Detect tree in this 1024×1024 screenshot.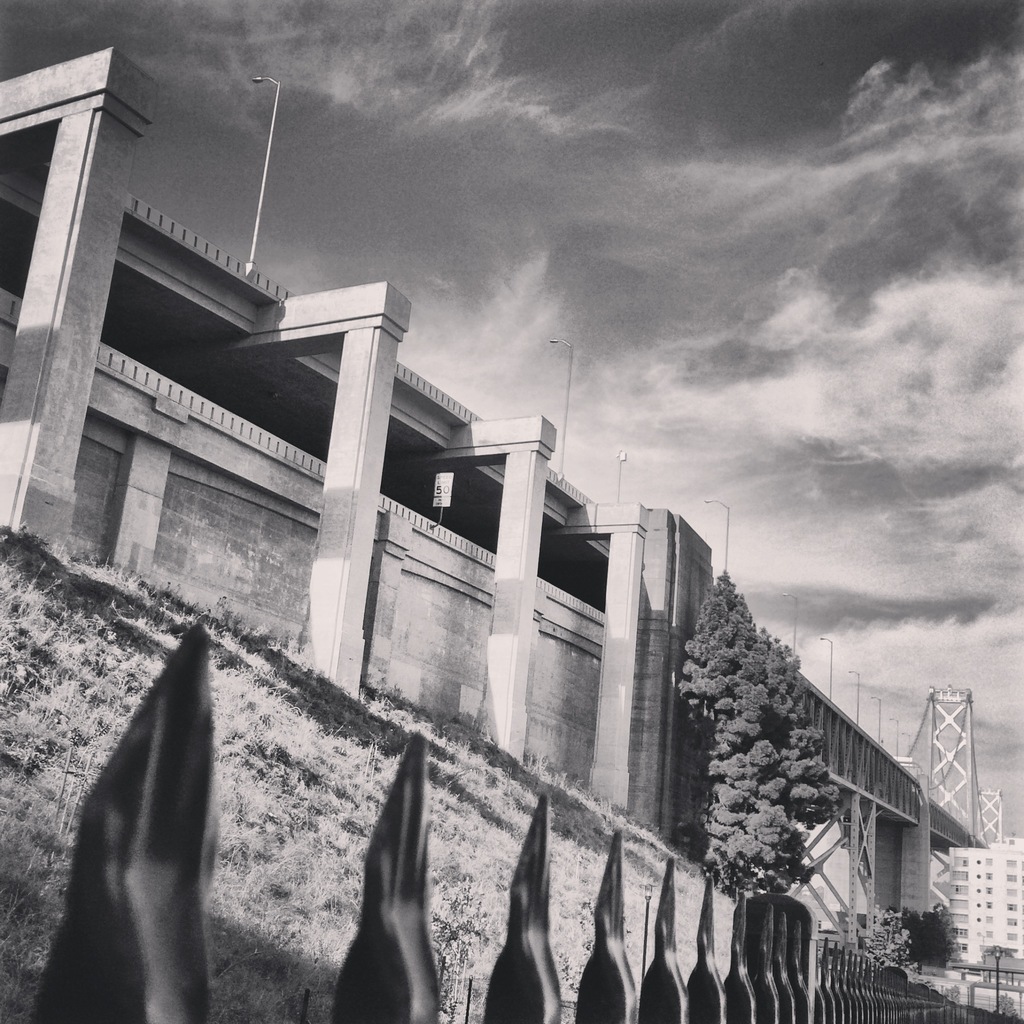
Detection: x1=662 y1=558 x2=843 y2=903.
